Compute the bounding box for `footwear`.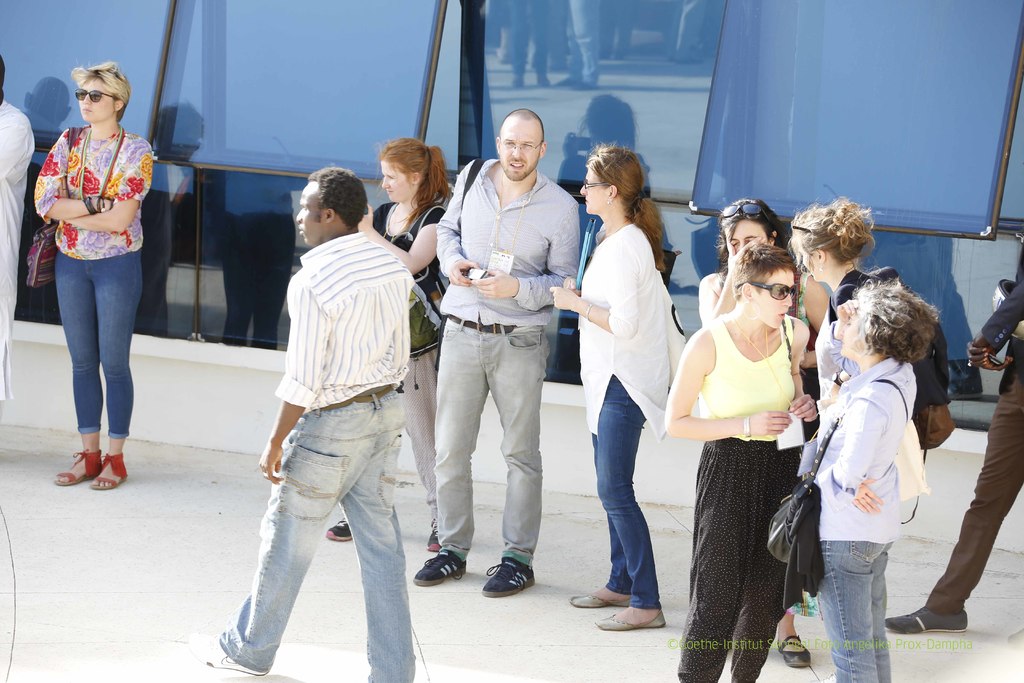
[left=599, top=605, right=668, bottom=628].
